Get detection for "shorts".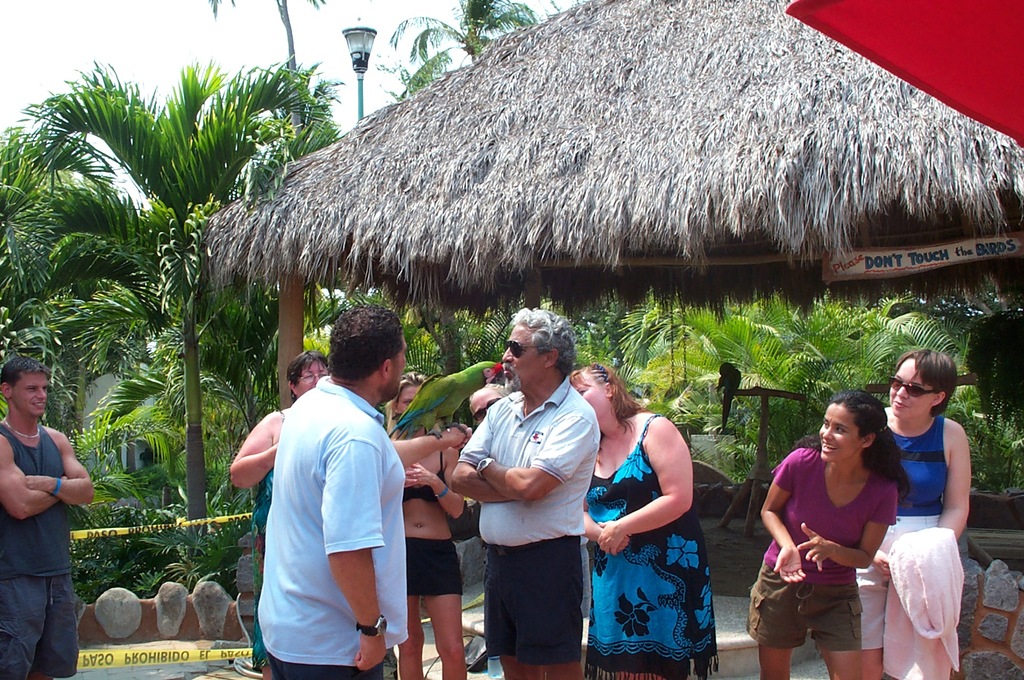
Detection: left=408, top=538, right=465, bottom=596.
